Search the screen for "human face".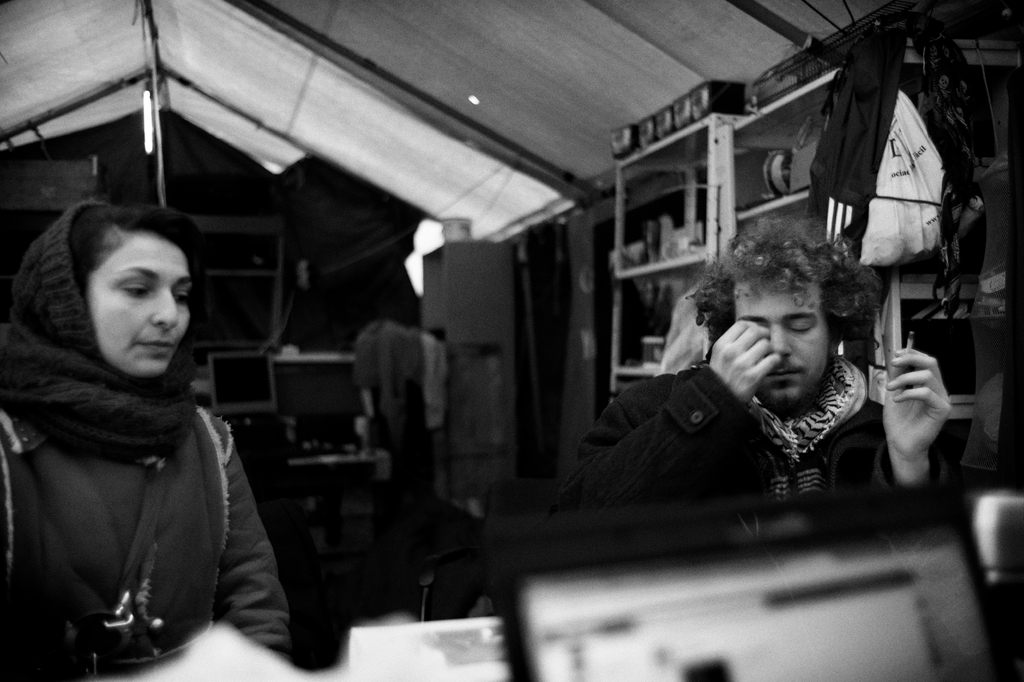
Found at x1=732 y1=276 x2=829 y2=413.
